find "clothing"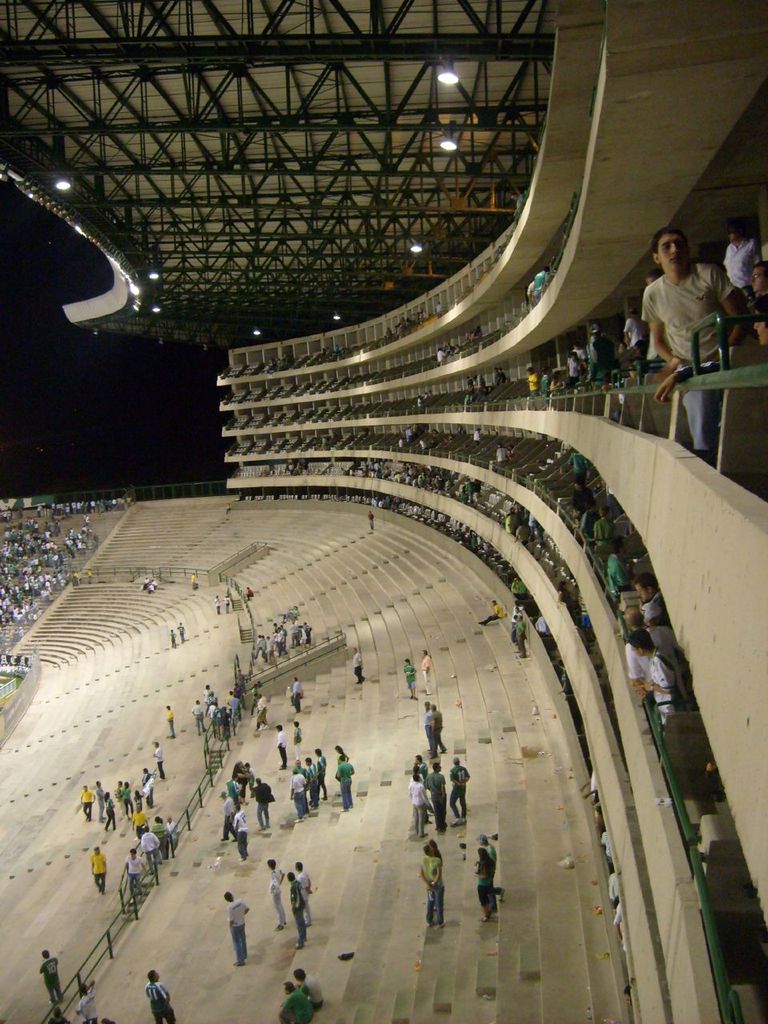
bbox=[417, 854, 446, 925]
